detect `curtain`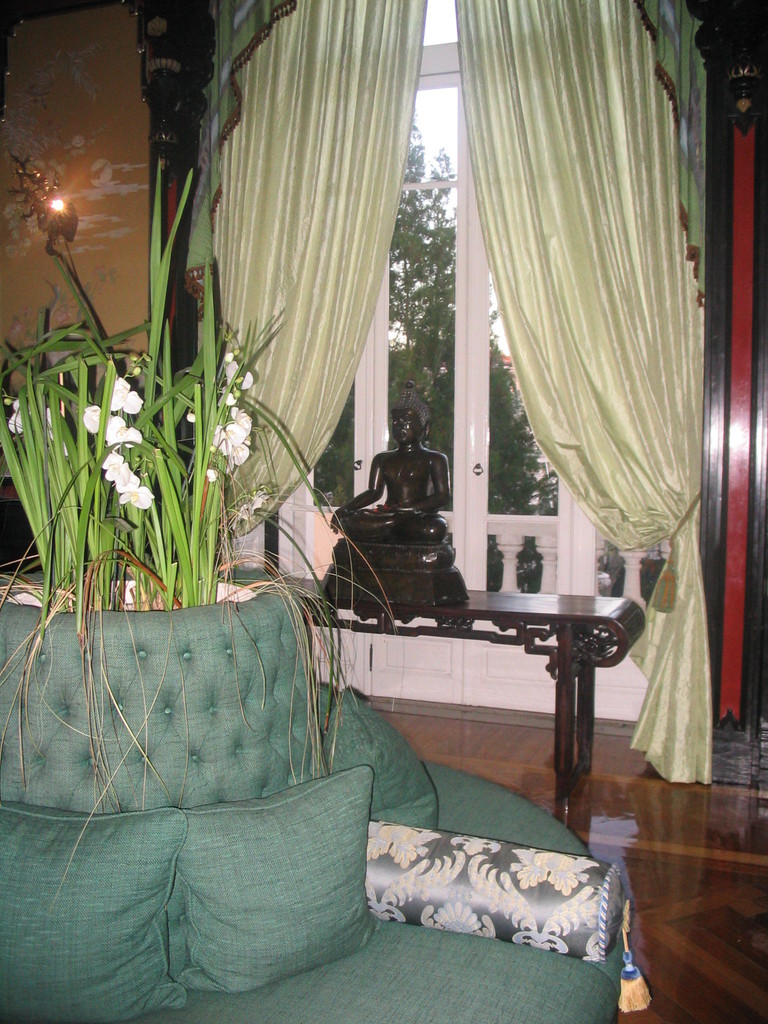
198/4/723/786
